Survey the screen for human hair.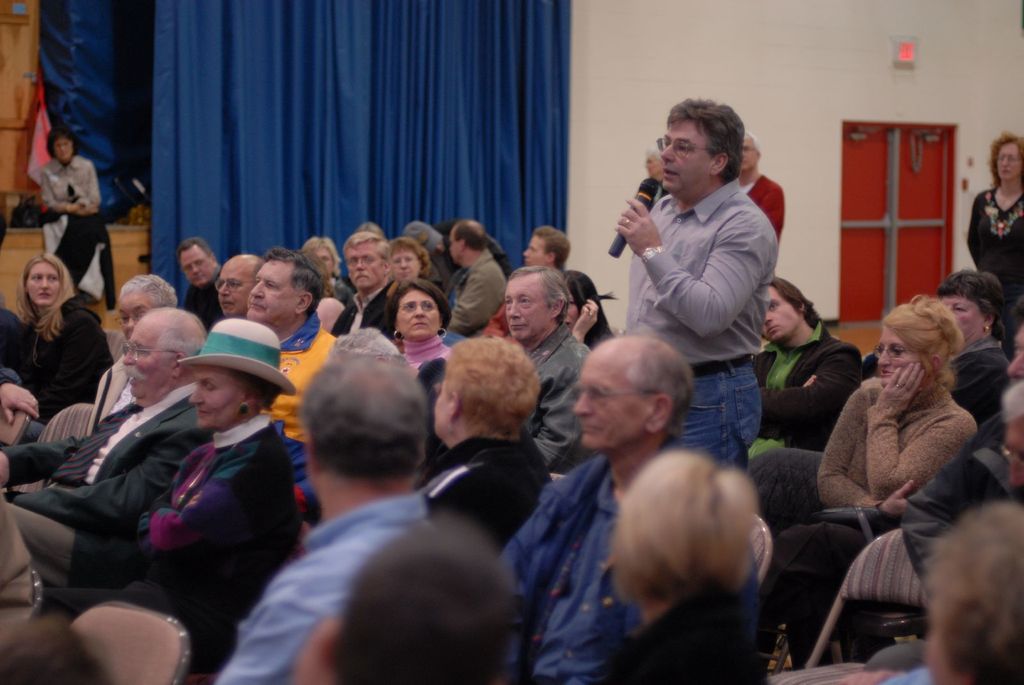
Survey found: (left=230, top=374, right=274, bottom=415).
